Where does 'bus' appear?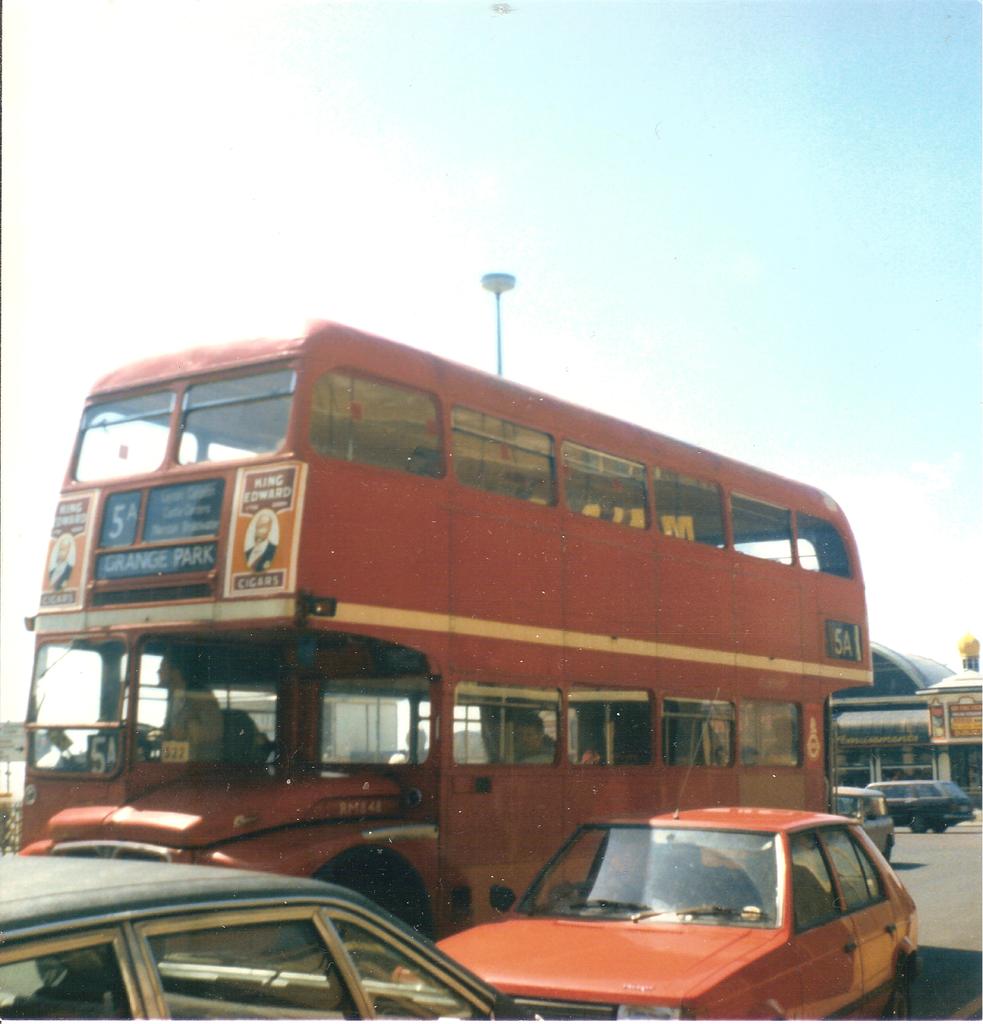
Appears at bbox=[13, 316, 879, 948].
